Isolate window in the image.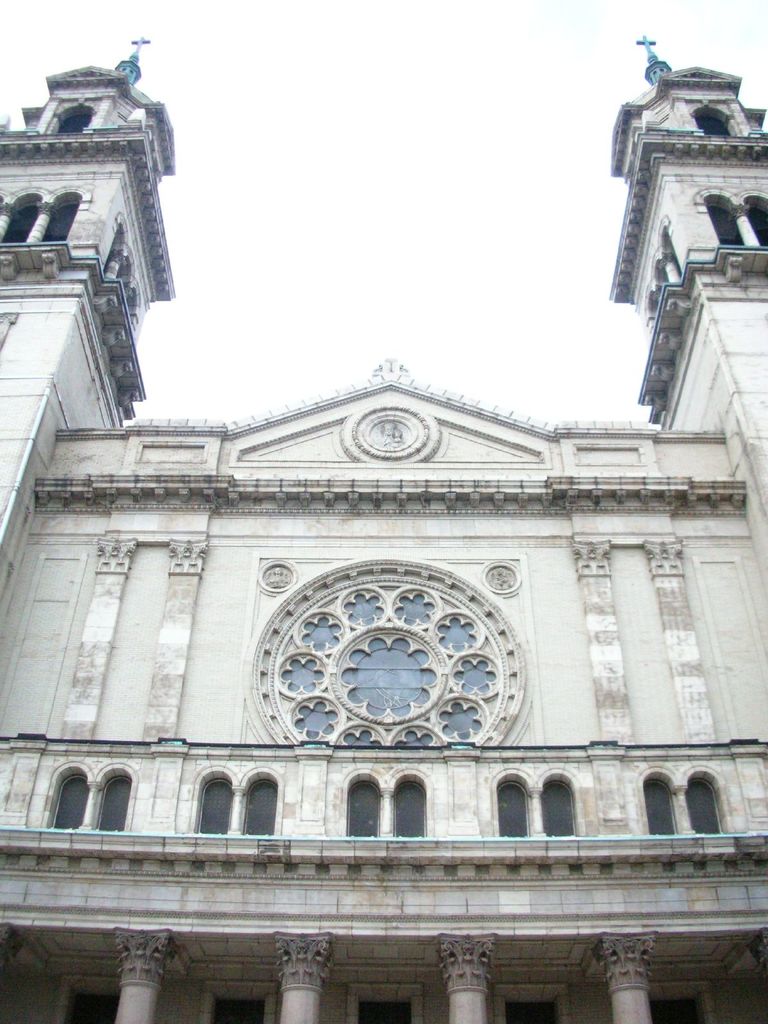
Isolated region: pyautogui.locateOnScreen(497, 781, 531, 838).
